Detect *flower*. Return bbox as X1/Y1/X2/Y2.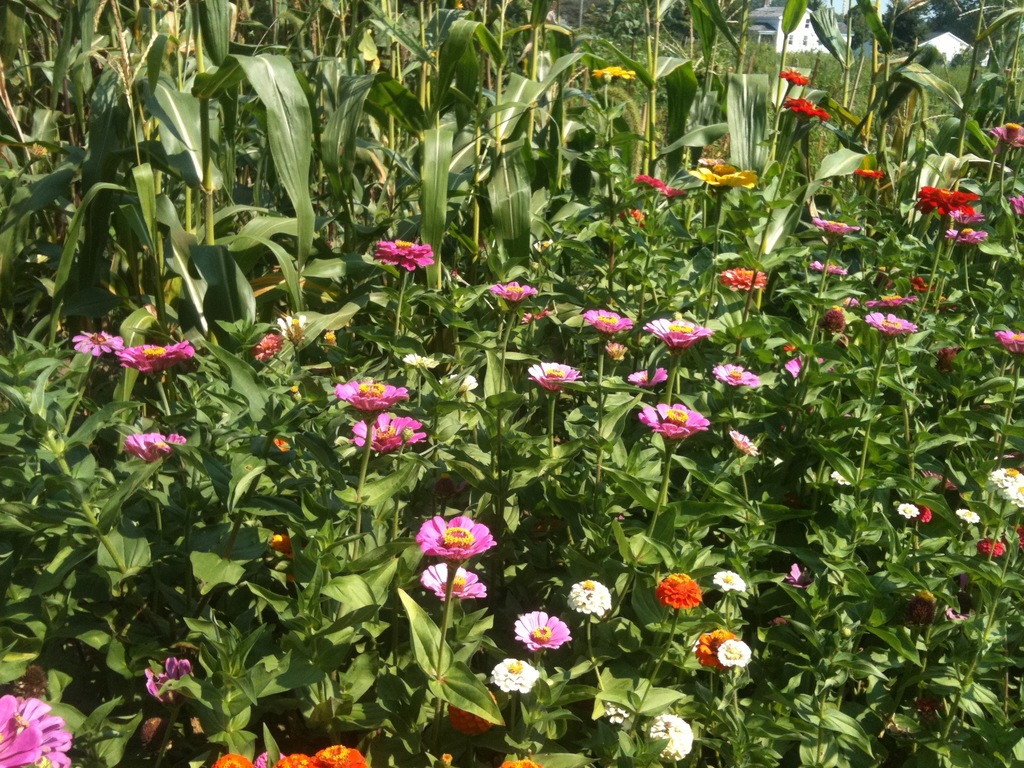
575/304/632/336.
